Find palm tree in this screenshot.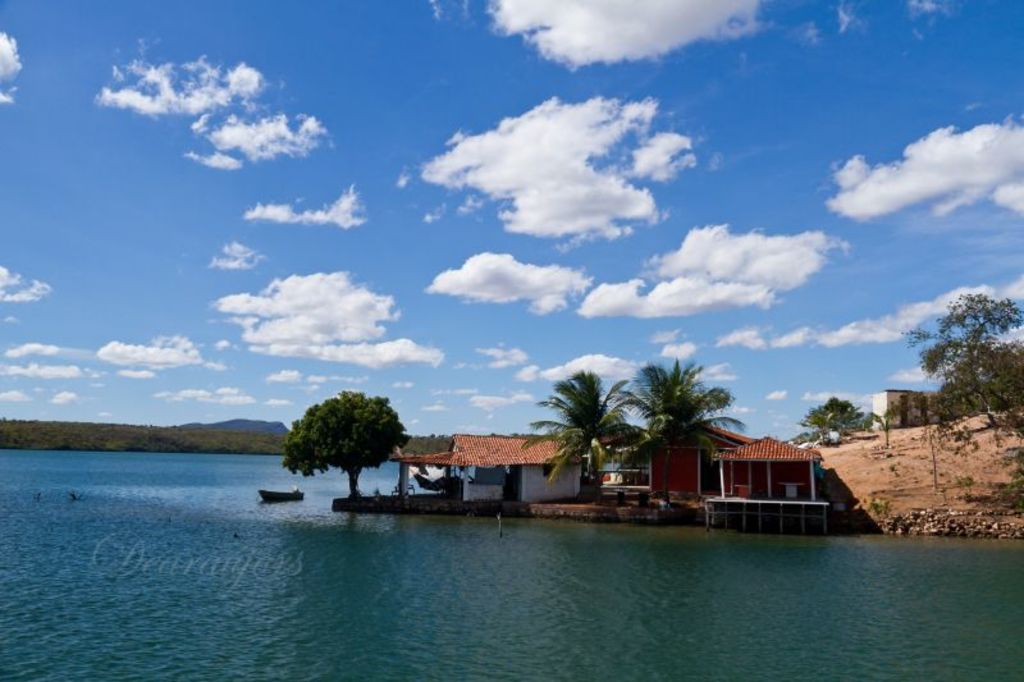
The bounding box for palm tree is select_region(800, 393, 883, 434).
